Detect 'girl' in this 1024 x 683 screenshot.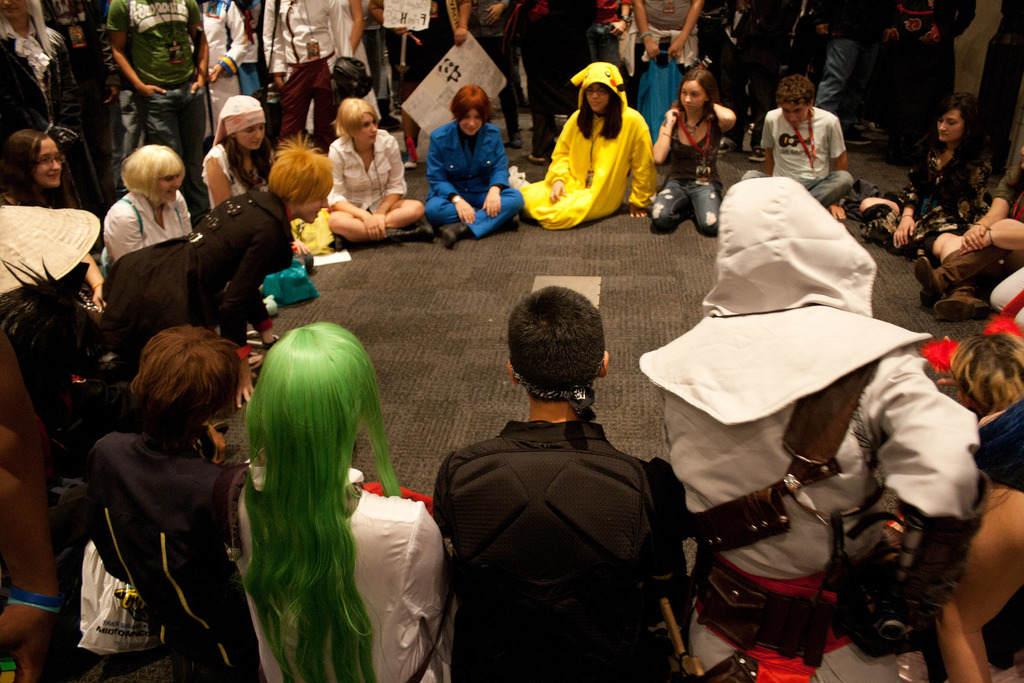
Detection: box=[221, 319, 467, 682].
